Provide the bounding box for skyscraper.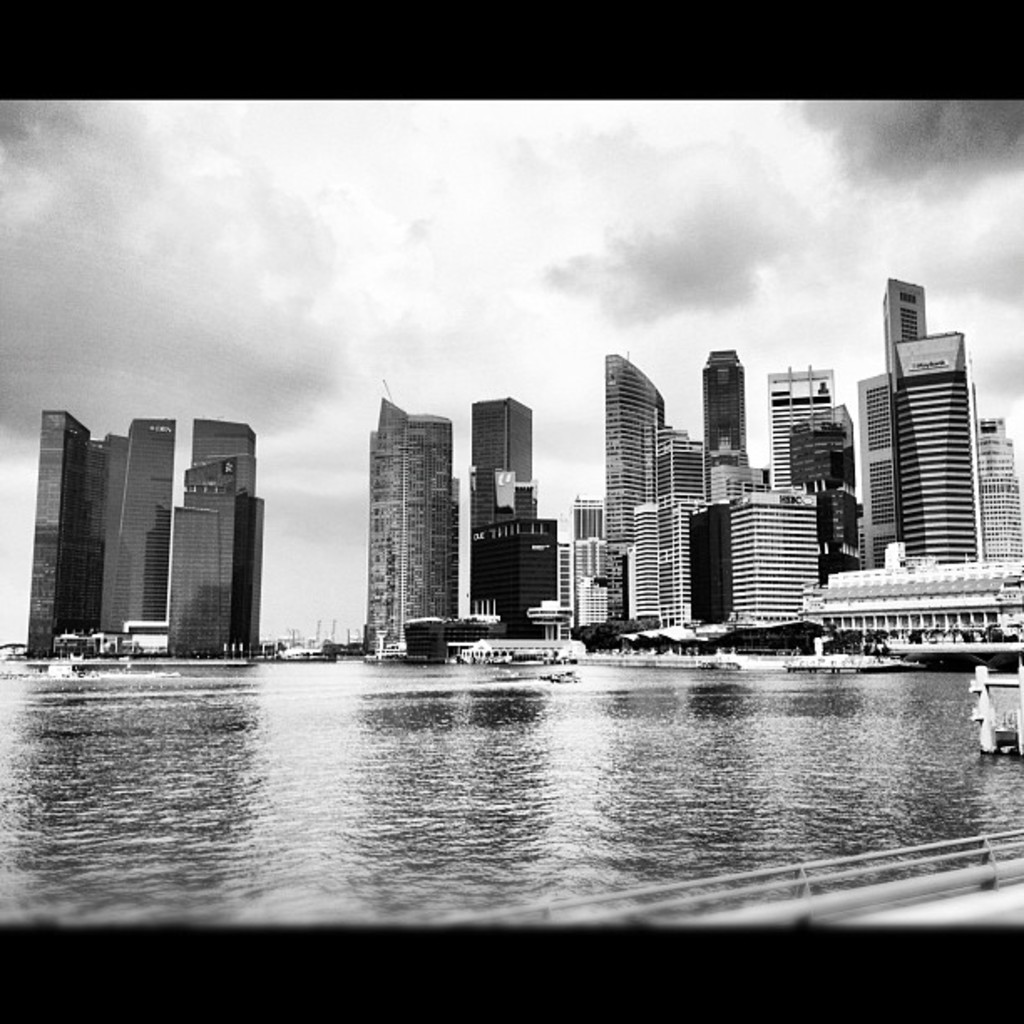
<bbox>696, 345, 748, 500</bbox>.
